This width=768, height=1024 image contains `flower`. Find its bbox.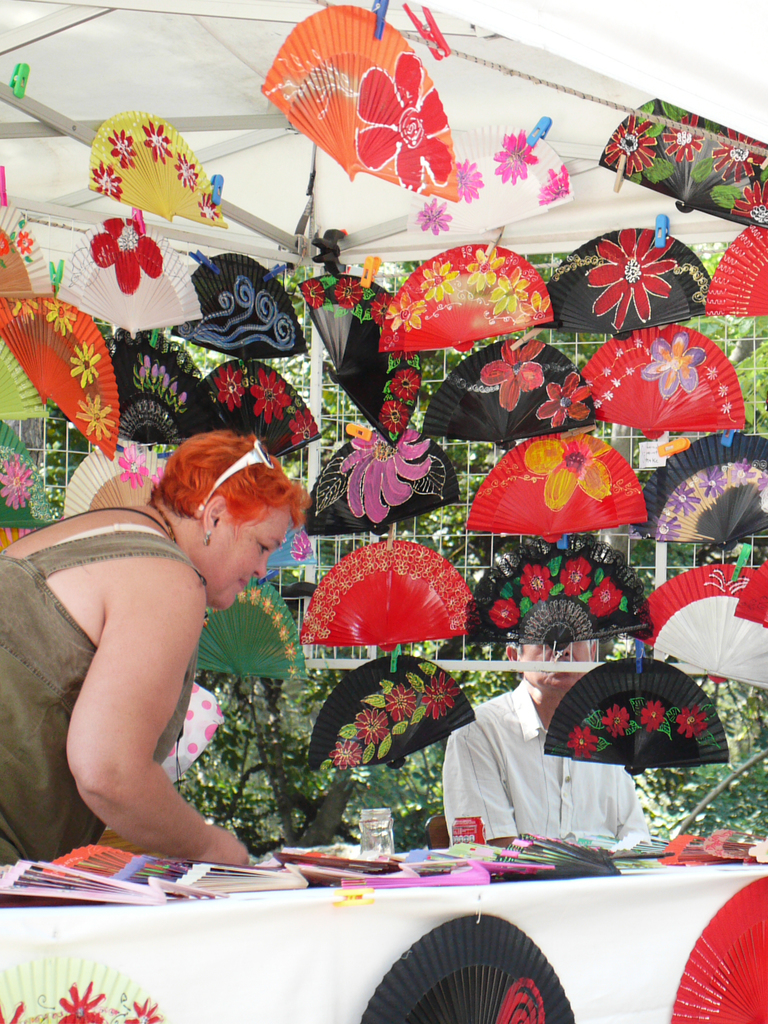
(x1=424, y1=669, x2=460, y2=719).
